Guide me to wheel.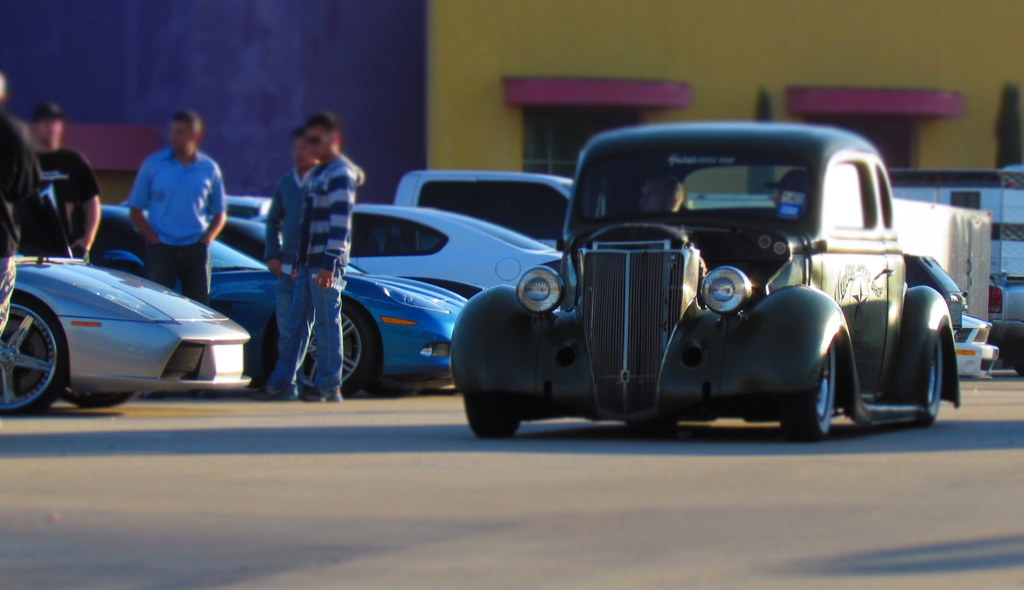
Guidance: (x1=778, y1=337, x2=837, y2=445).
